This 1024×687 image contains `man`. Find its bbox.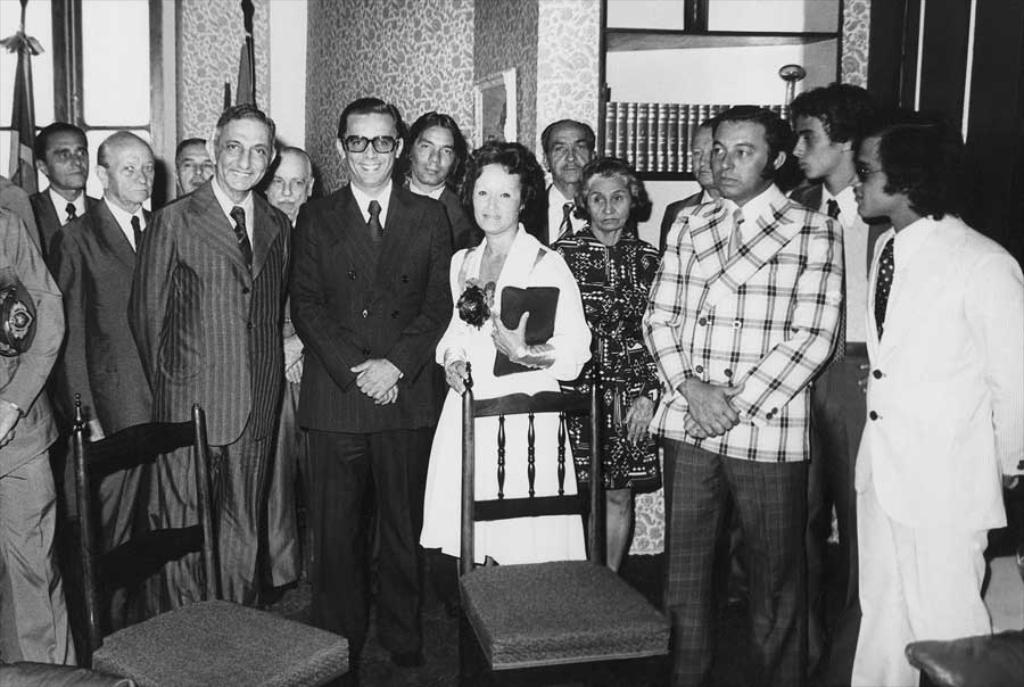
781/81/898/686.
